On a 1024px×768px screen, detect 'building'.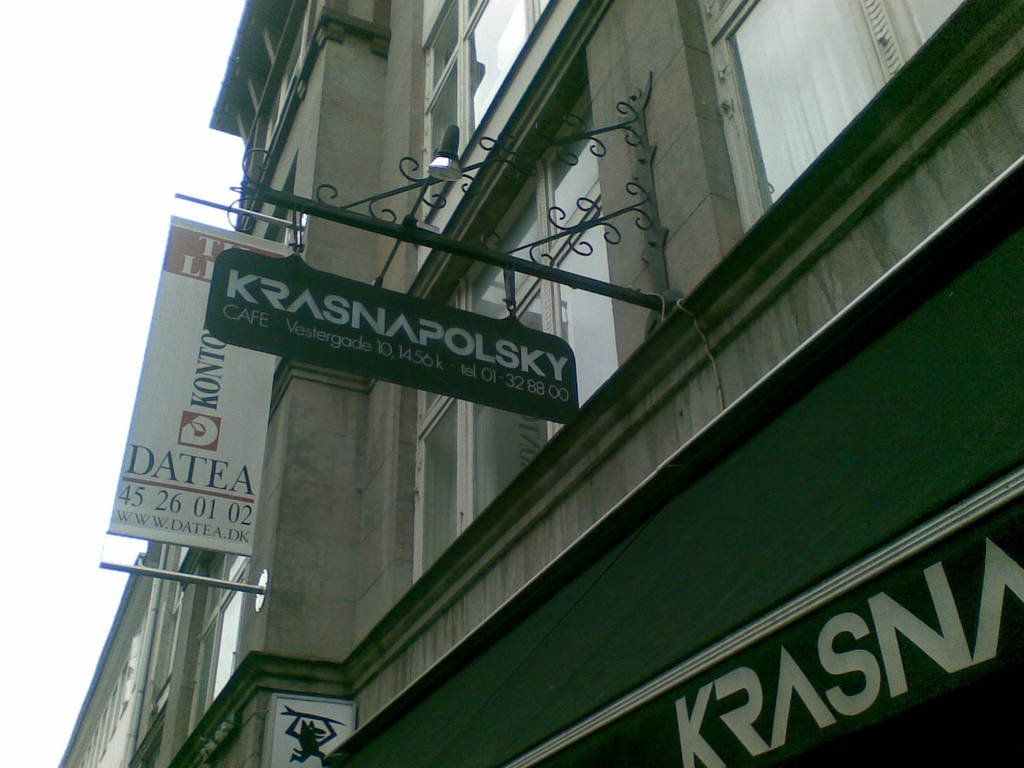
x1=61, y1=2, x2=1020, y2=767.
